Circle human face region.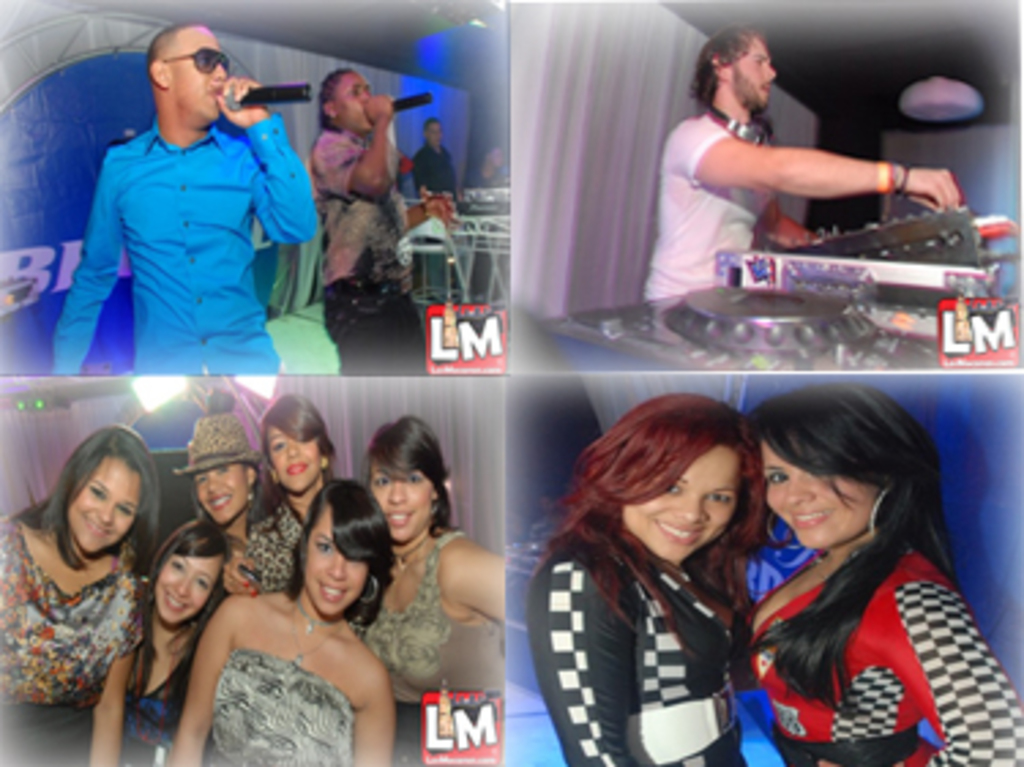
Region: locate(74, 464, 137, 551).
